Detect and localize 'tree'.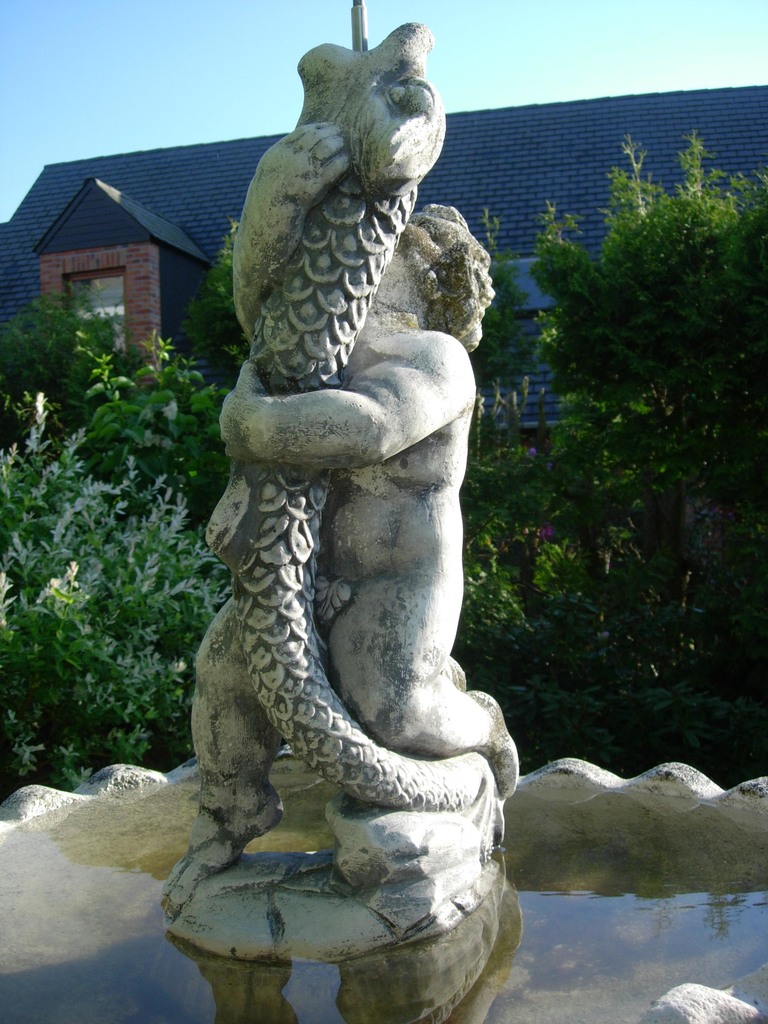
Localized at box(509, 114, 750, 739).
